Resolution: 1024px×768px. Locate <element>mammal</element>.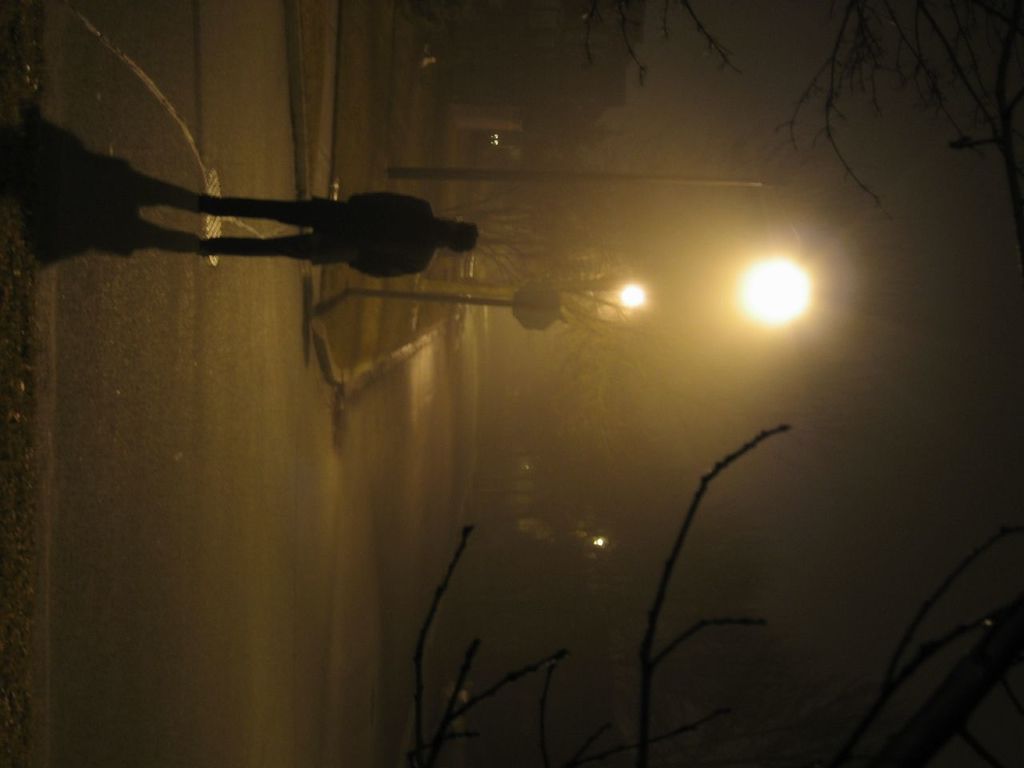
locate(131, 182, 482, 282).
